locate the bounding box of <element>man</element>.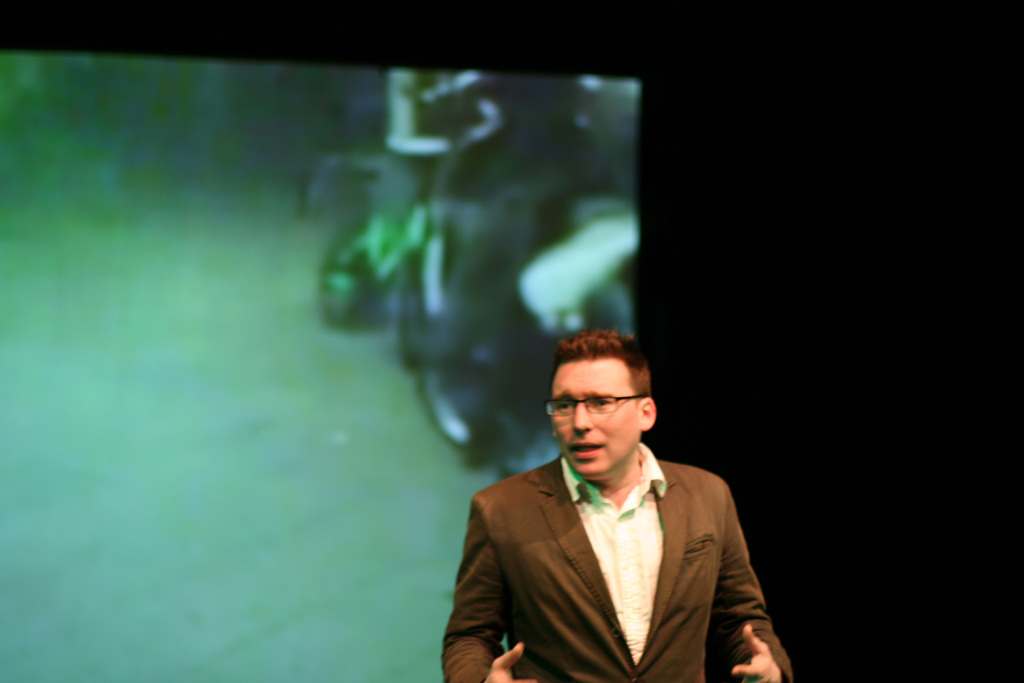
Bounding box: locate(440, 330, 795, 682).
